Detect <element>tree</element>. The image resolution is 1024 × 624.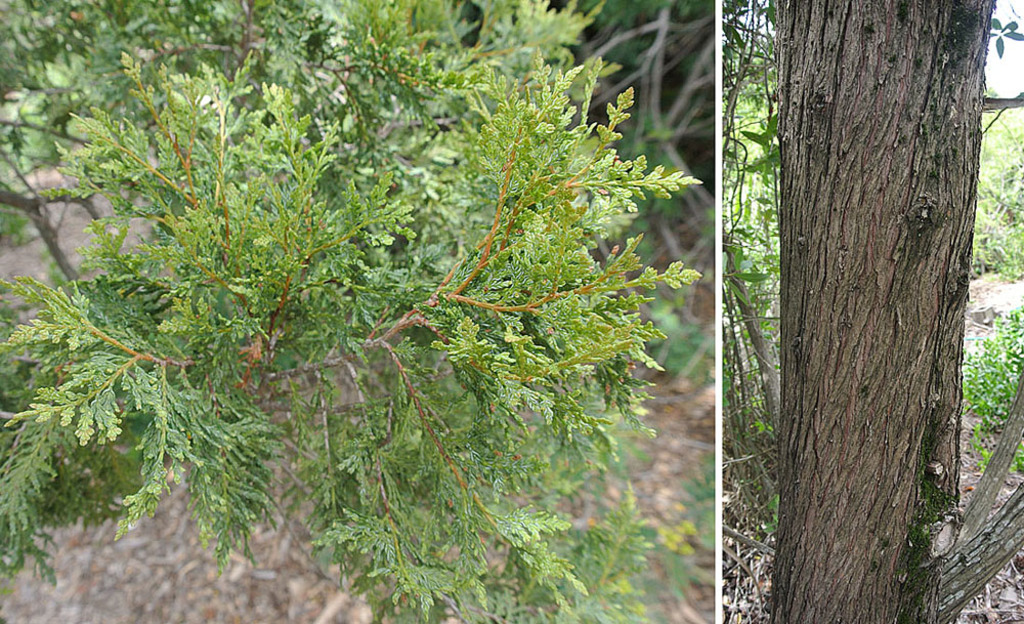
768:0:999:623.
